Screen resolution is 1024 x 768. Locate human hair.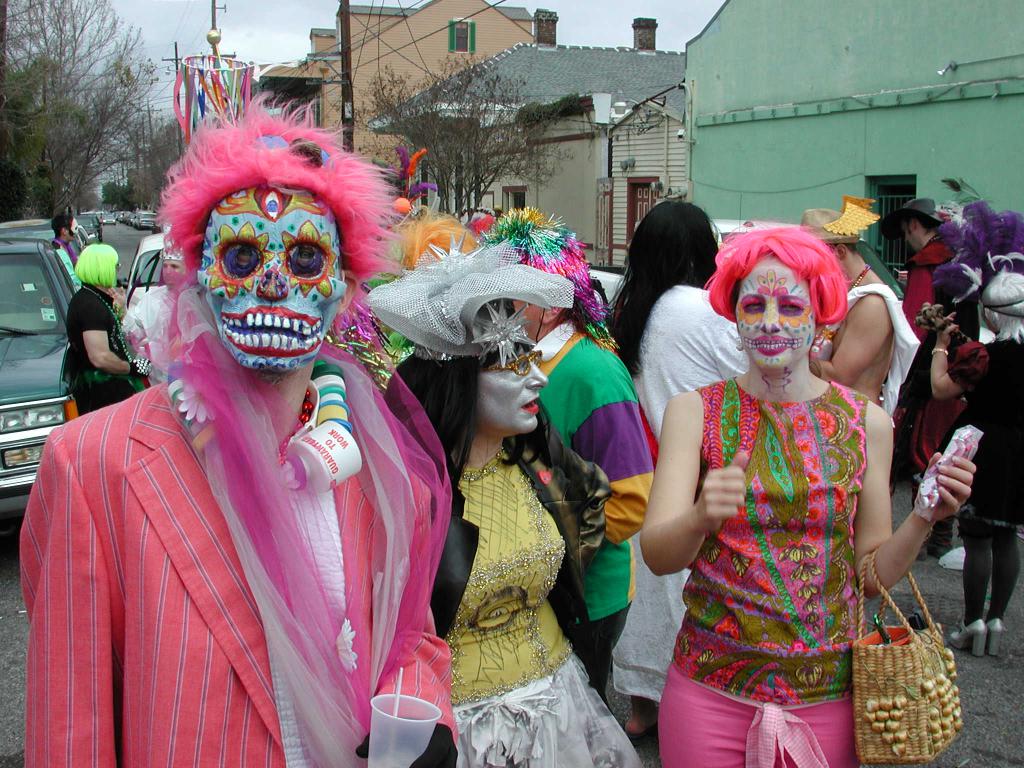
390 349 572 479.
